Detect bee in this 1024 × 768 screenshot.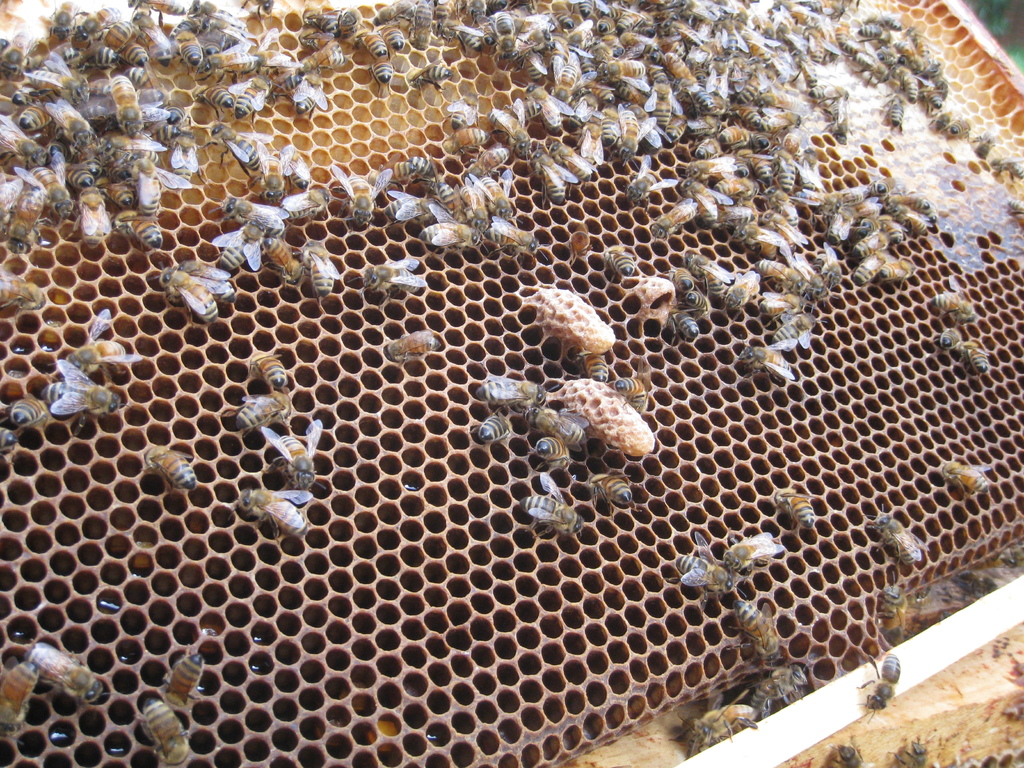
Detection: 680 157 745 173.
